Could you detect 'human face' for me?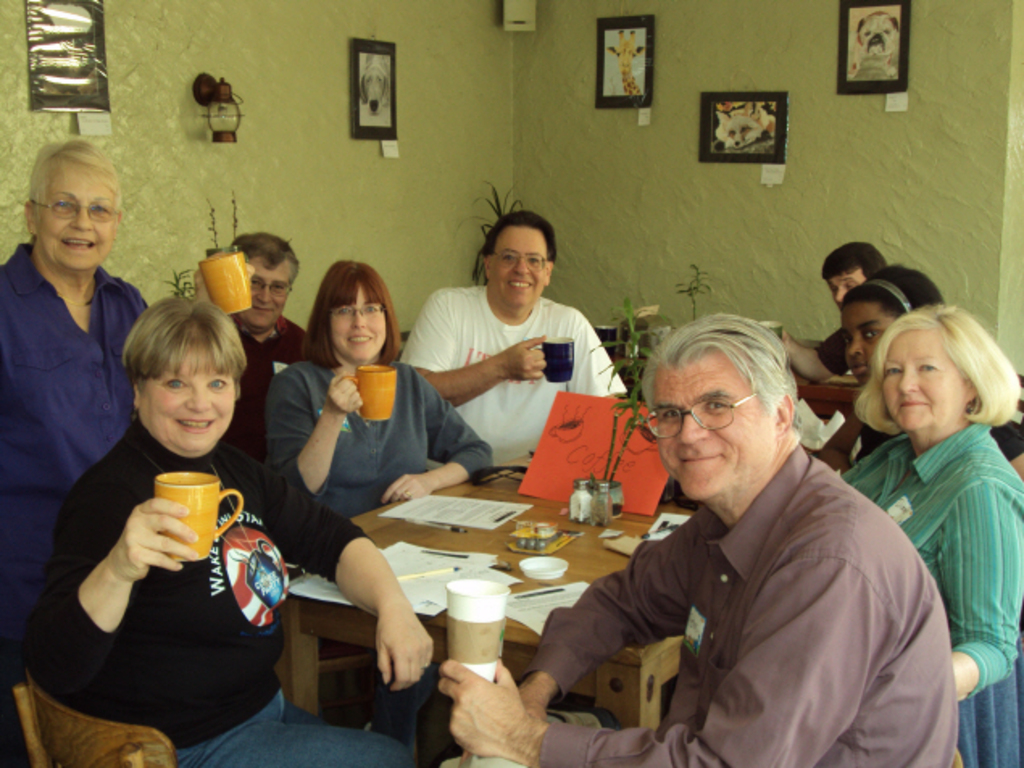
Detection result: (234,261,292,328).
